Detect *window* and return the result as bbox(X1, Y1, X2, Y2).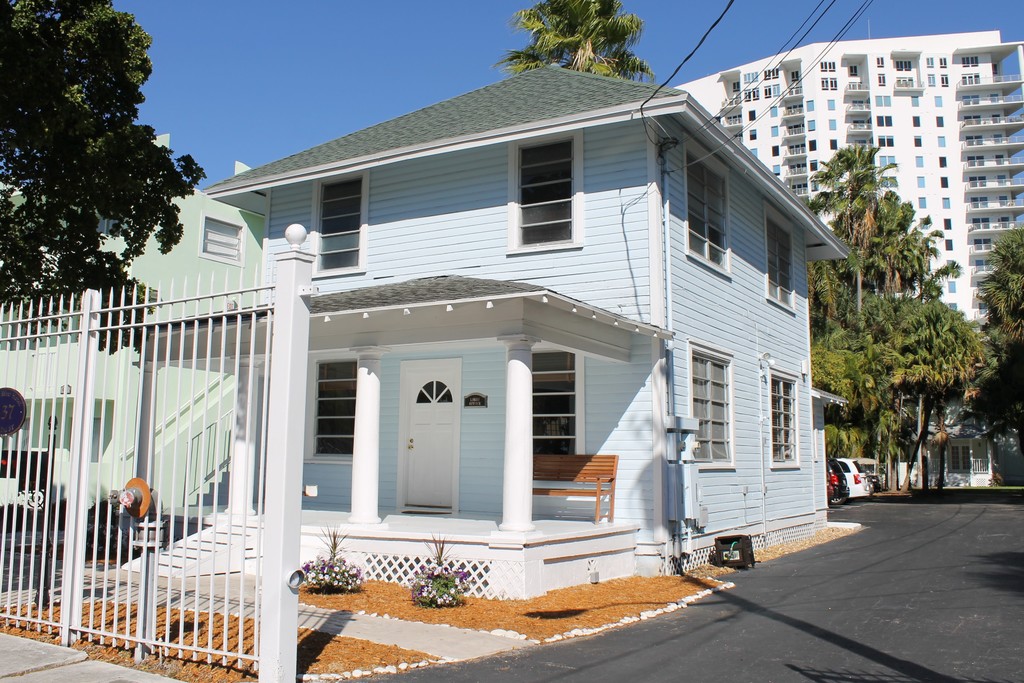
bbox(912, 137, 922, 145).
